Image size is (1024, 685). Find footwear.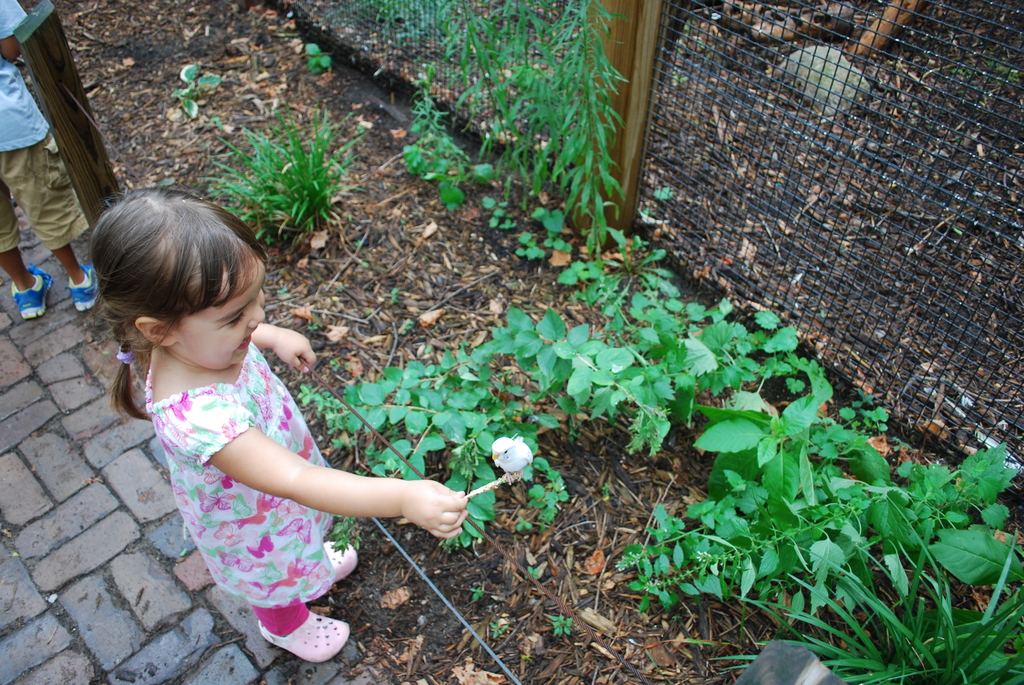
[left=260, top=597, right=342, bottom=671].
